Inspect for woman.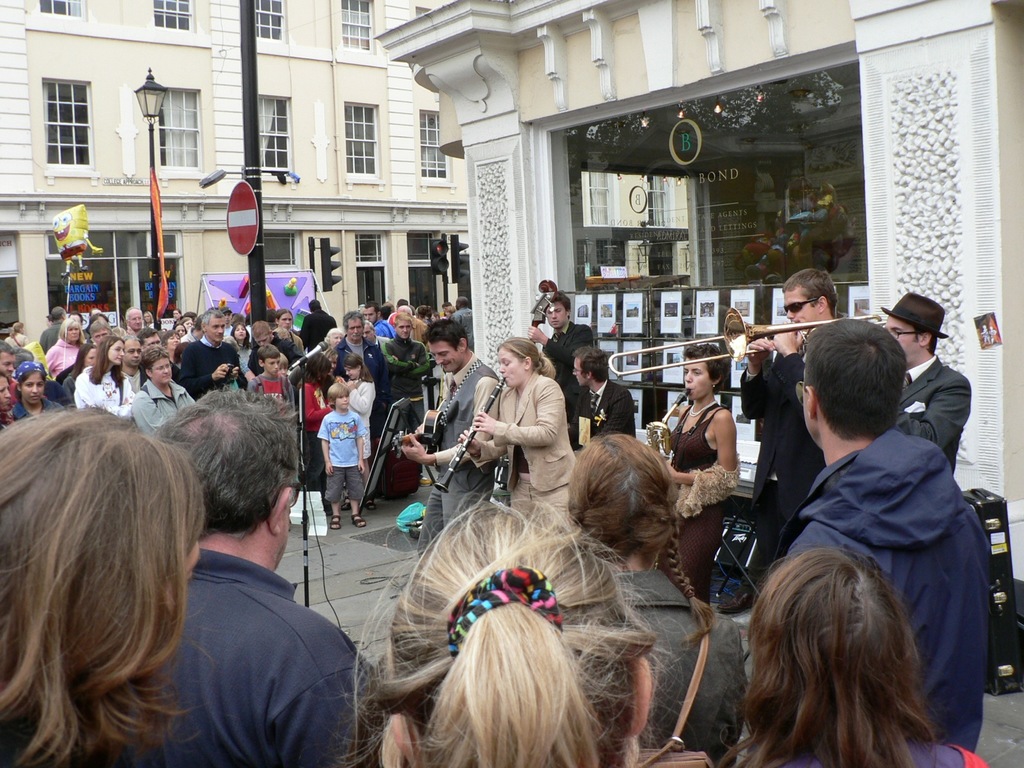
Inspection: pyautogui.locateOnScreen(319, 490, 655, 767).
